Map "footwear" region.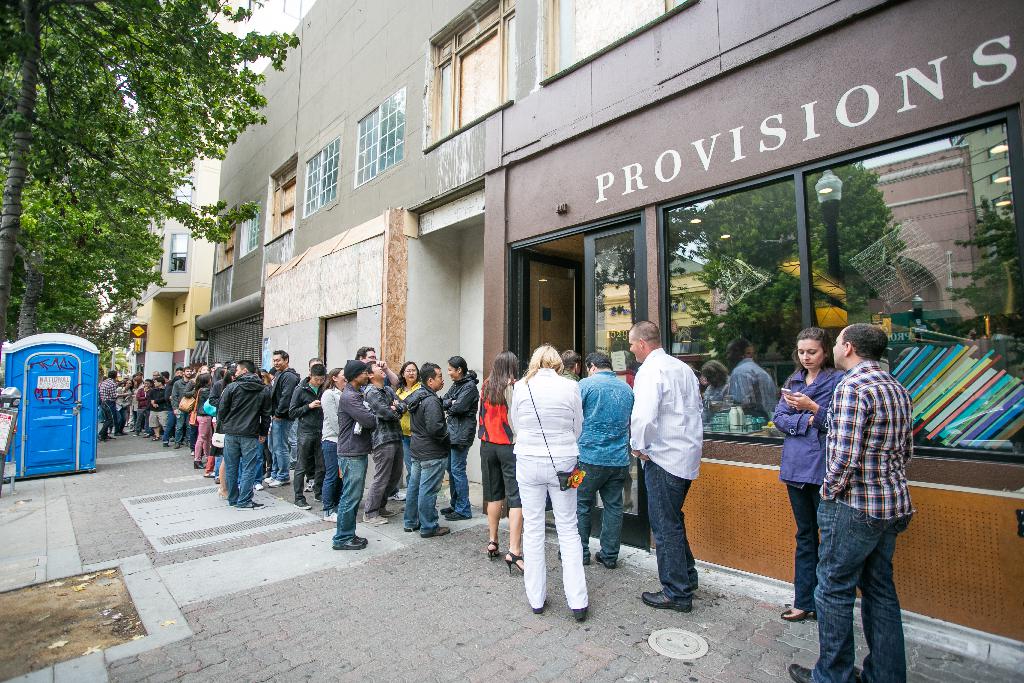
Mapped to [left=779, top=609, right=817, bottom=623].
